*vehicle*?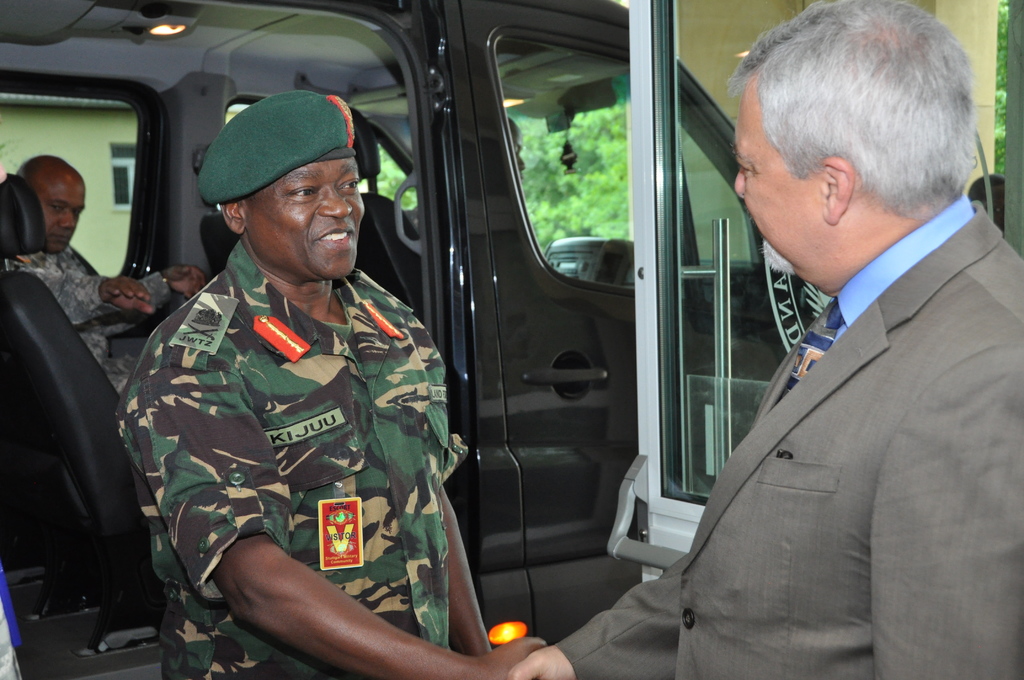
(left=60, top=19, right=936, bottom=656)
